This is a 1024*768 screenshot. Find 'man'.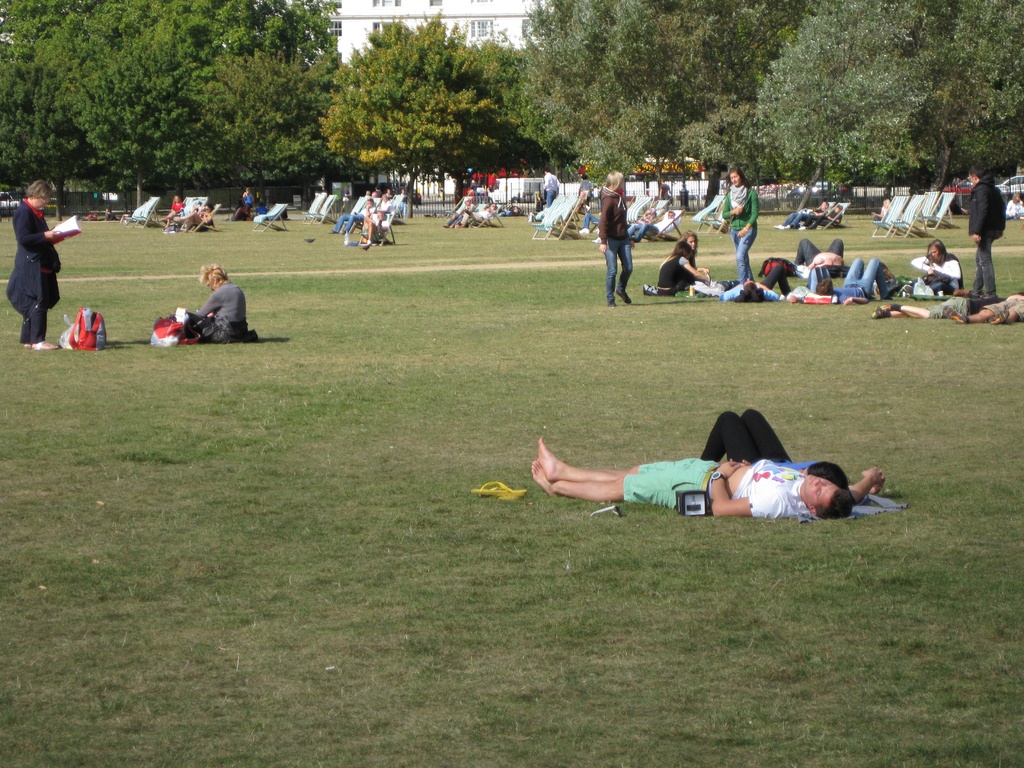
Bounding box: bbox(545, 411, 889, 537).
